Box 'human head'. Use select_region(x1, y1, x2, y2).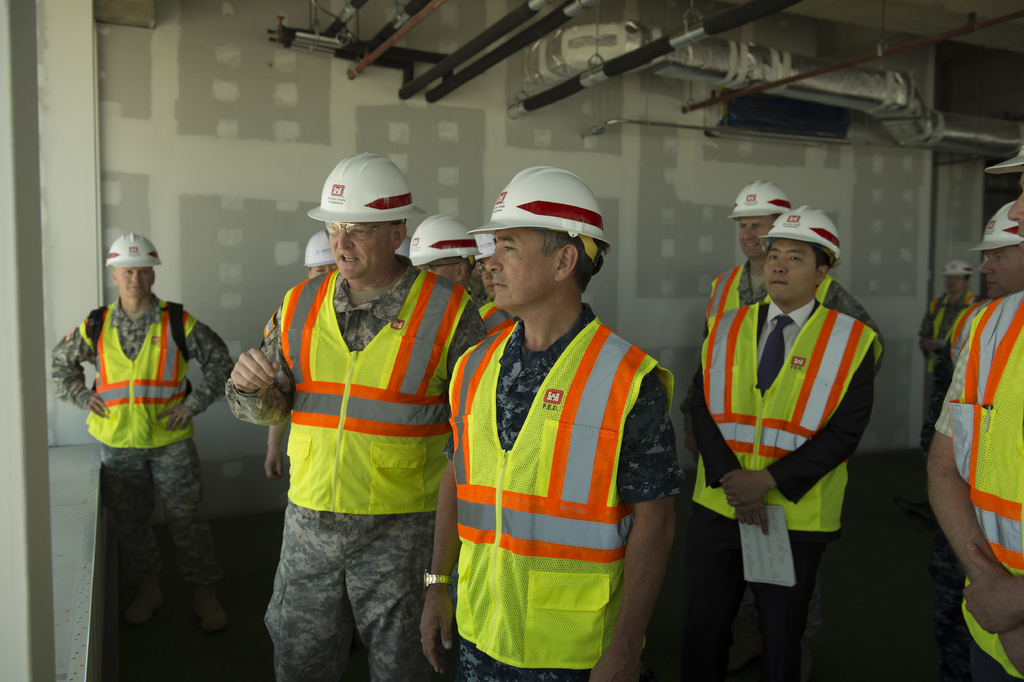
select_region(110, 231, 159, 307).
